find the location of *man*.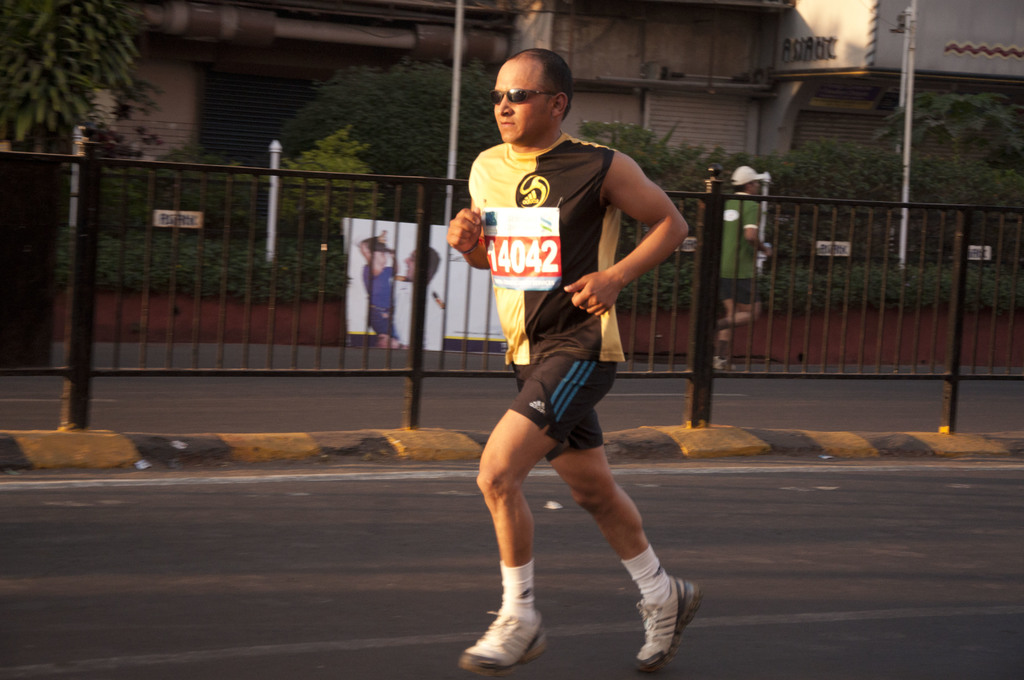
Location: [left=709, top=168, right=777, bottom=369].
